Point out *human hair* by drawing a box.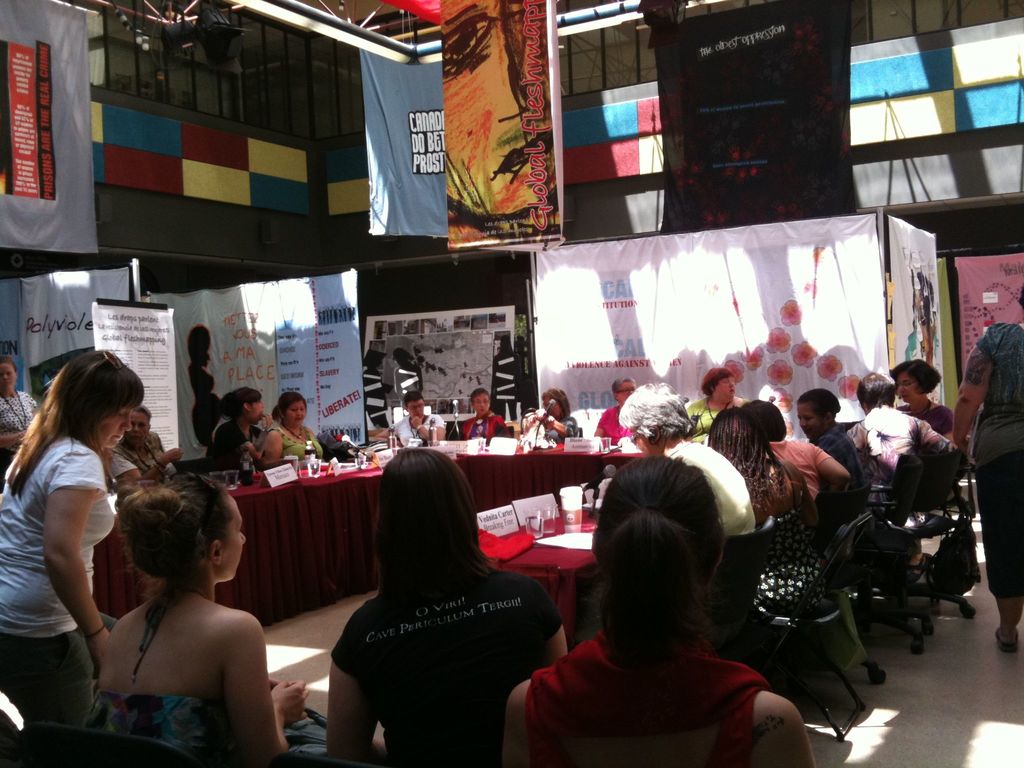
x1=796 y1=388 x2=840 y2=426.
